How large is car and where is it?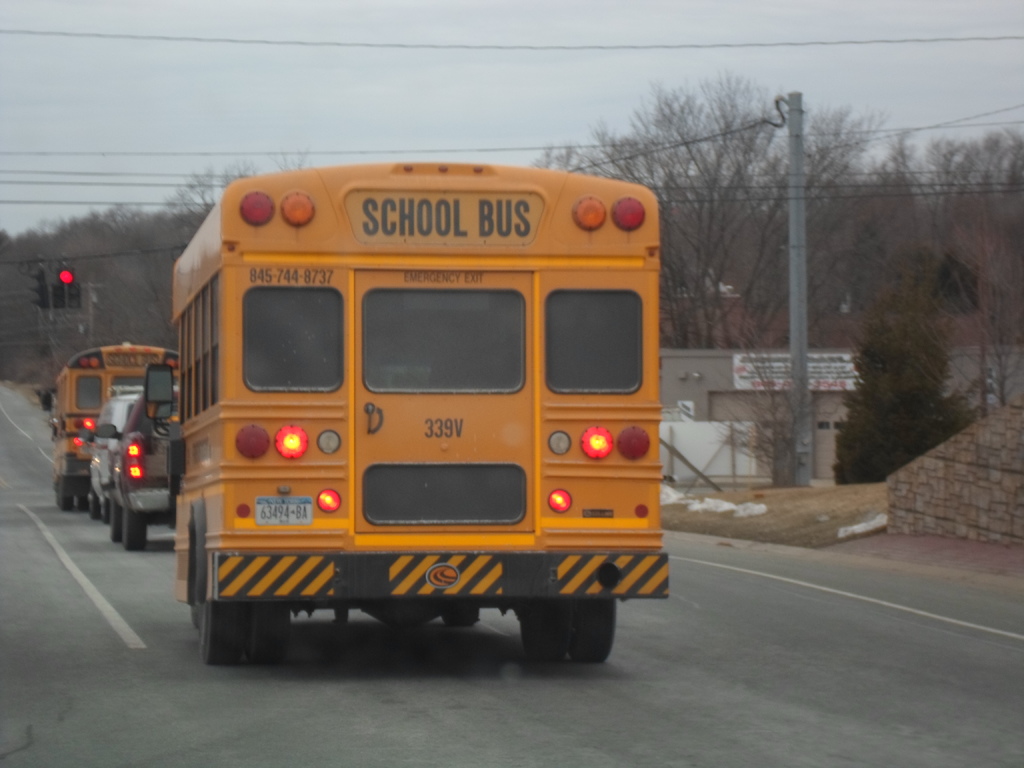
Bounding box: x1=93, y1=385, x2=178, y2=550.
